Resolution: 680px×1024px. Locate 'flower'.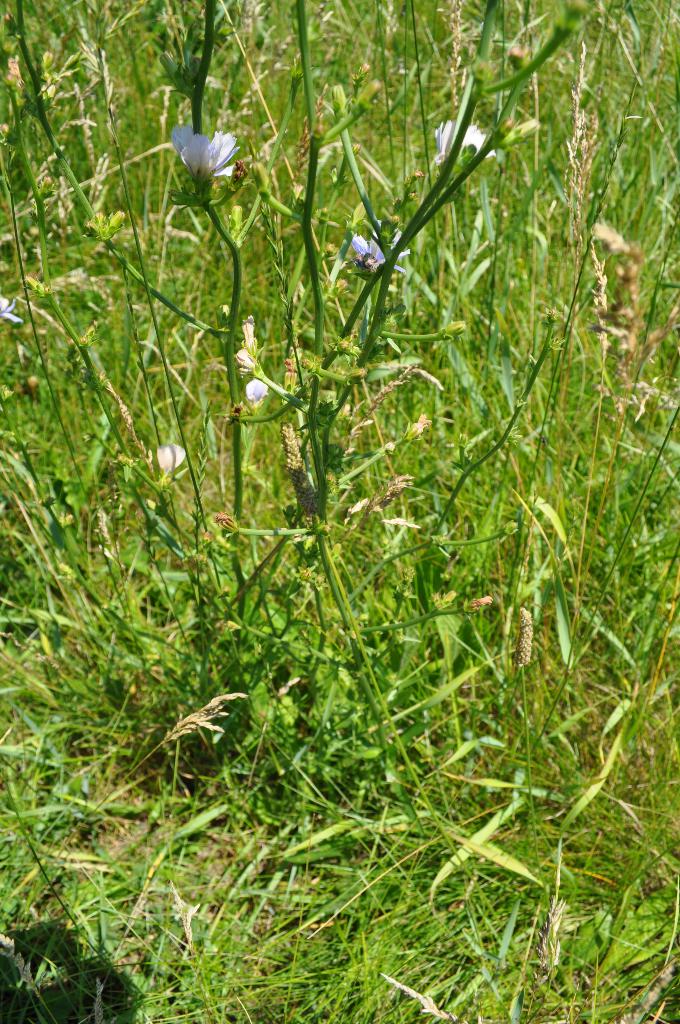
[432,118,495,167].
